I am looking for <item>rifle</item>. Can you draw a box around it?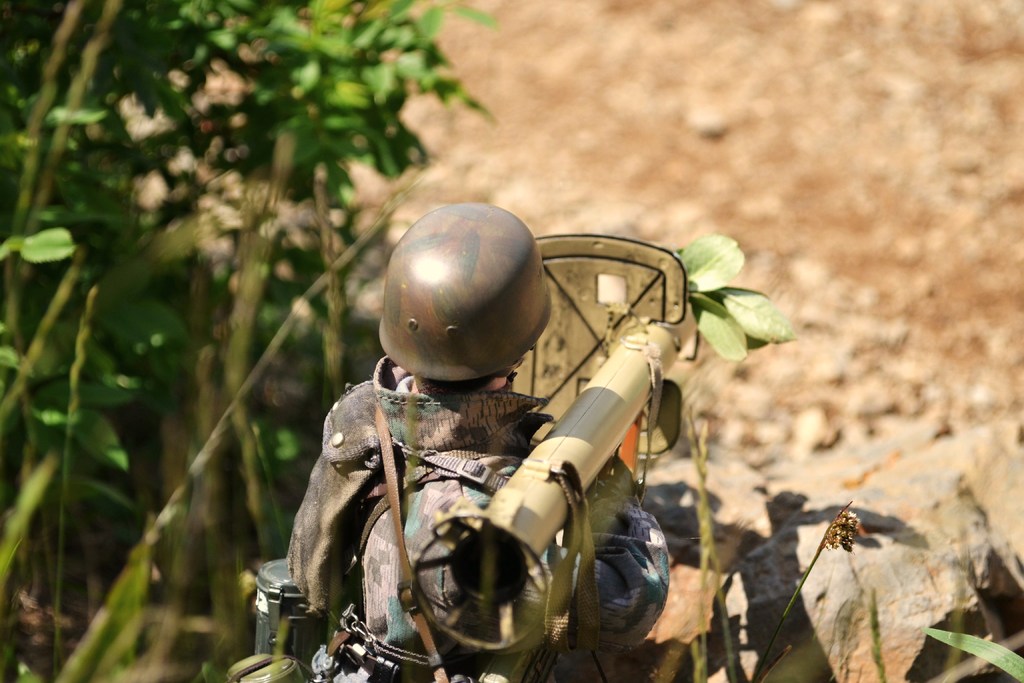
Sure, the bounding box is {"x1": 368, "y1": 267, "x2": 708, "y2": 655}.
